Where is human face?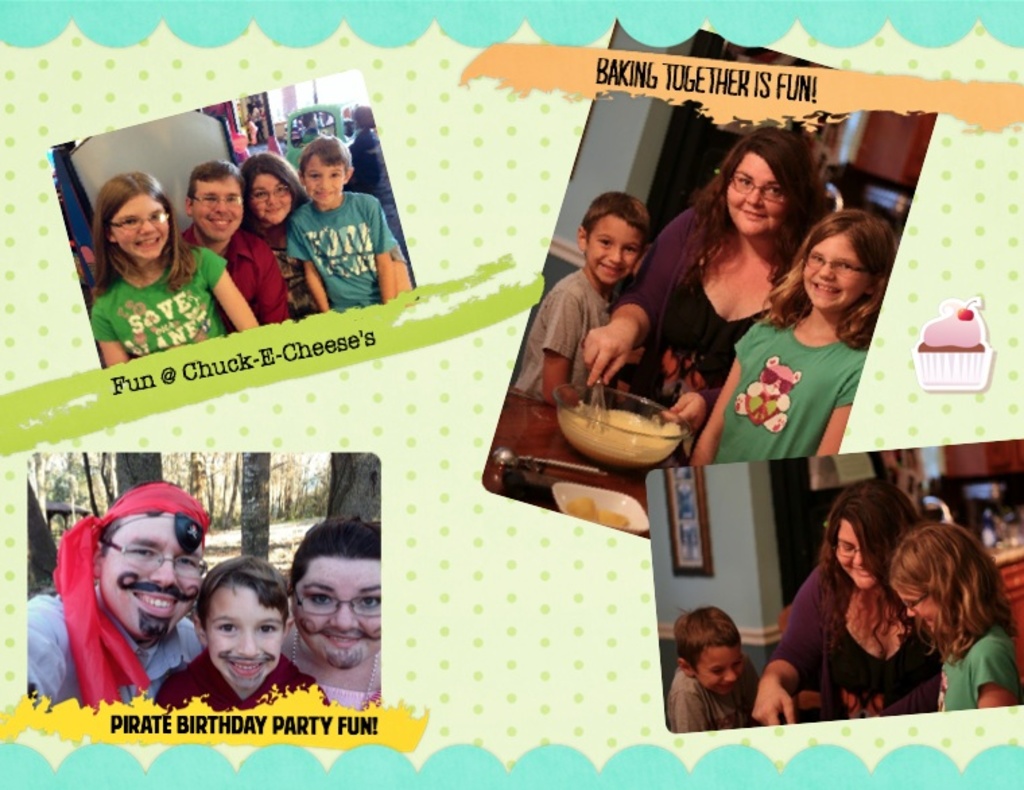
bbox(101, 514, 199, 636).
